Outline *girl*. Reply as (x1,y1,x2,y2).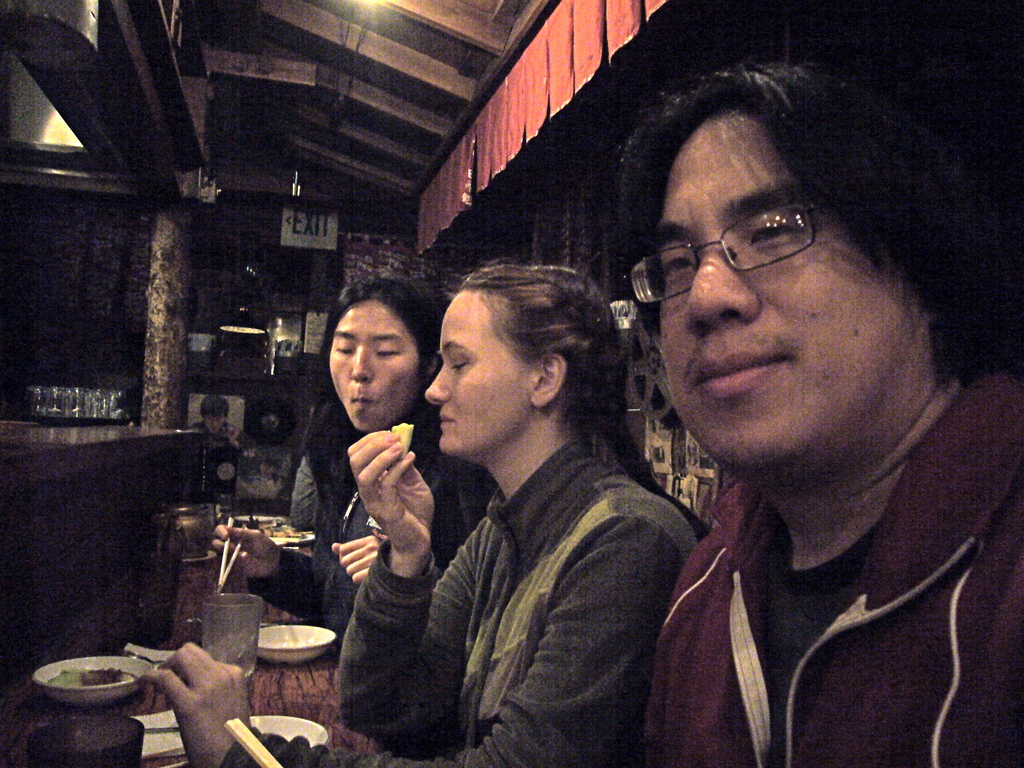
(146,254,714,767).
